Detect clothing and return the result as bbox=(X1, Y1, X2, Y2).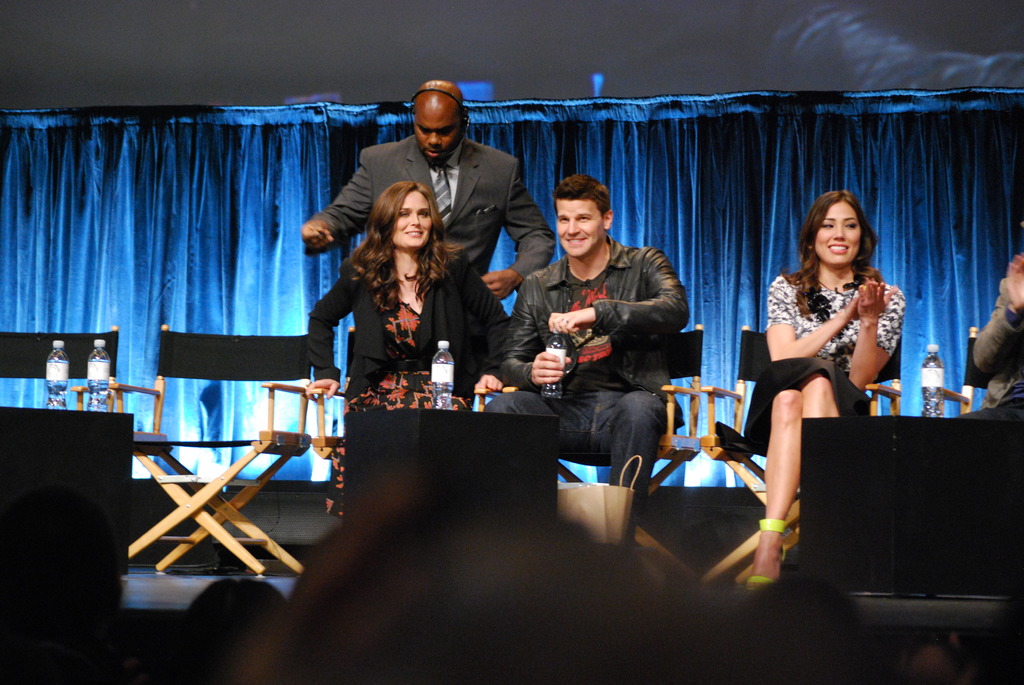
bbox=(489, 242, 689, 552).
